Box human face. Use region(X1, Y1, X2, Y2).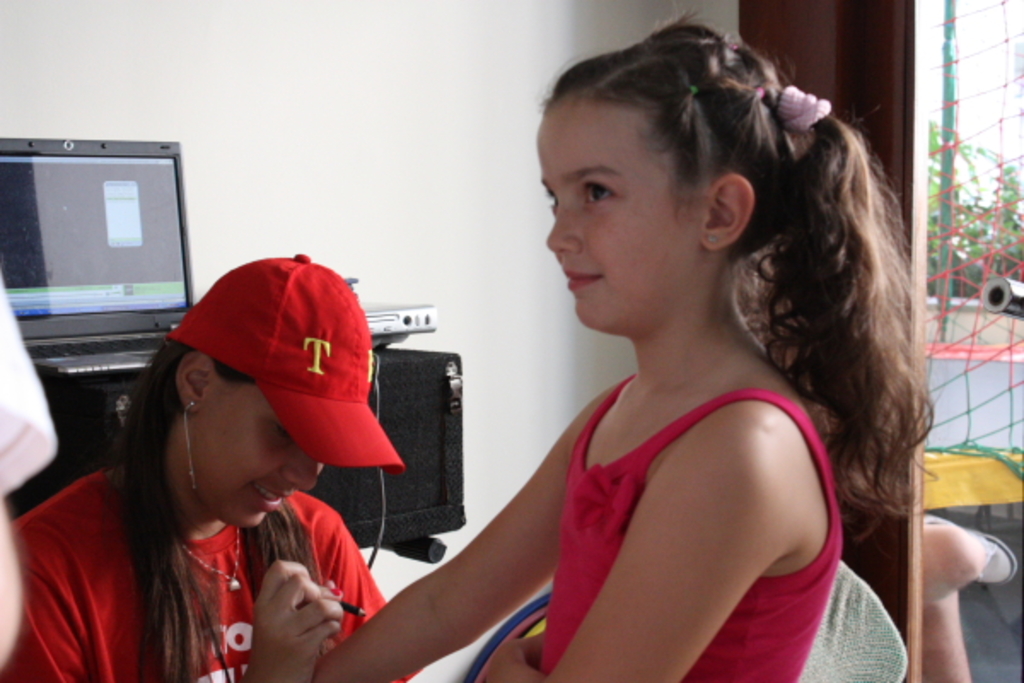
region(191, 386, 324, 526).
